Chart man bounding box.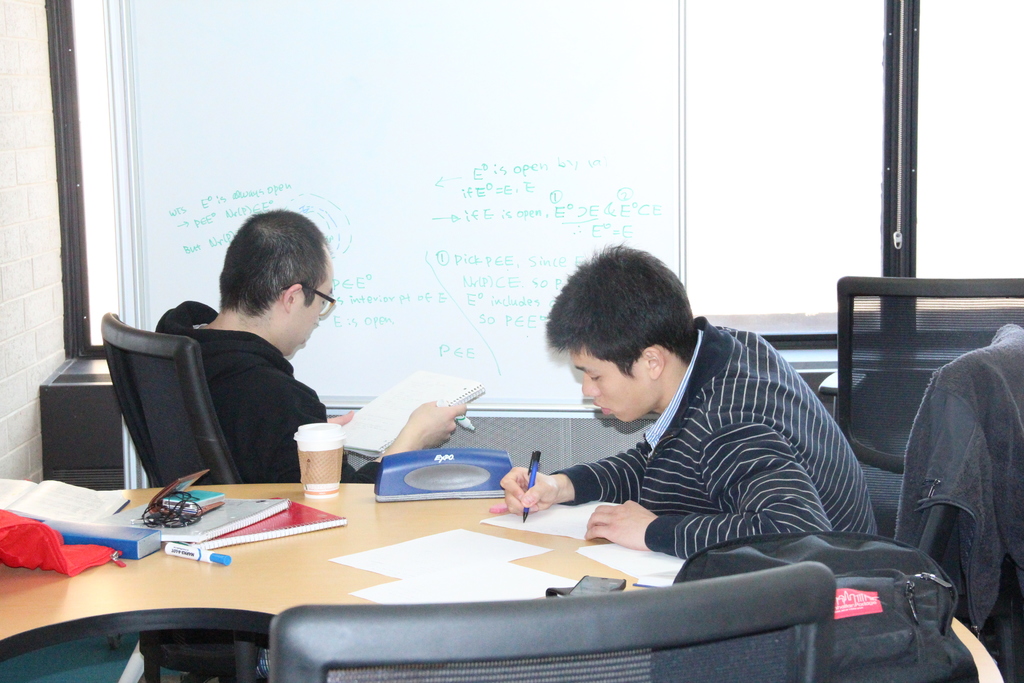
Charted: left=513, top=251, right=877, bottom=599.
